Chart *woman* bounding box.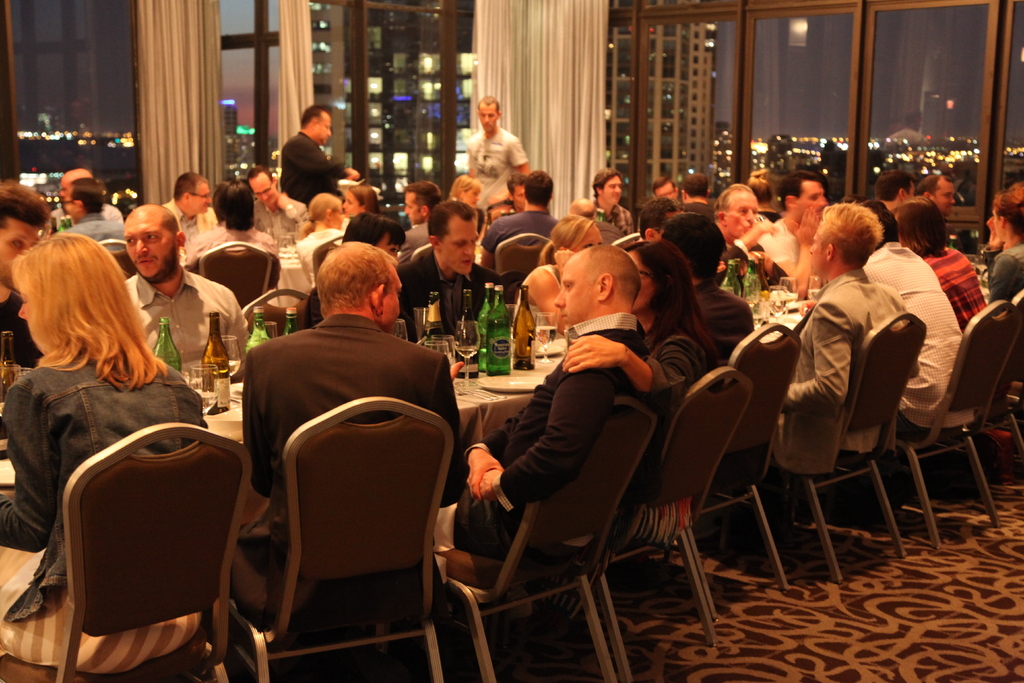
Charted: box=[338, 185, 381, 216].
